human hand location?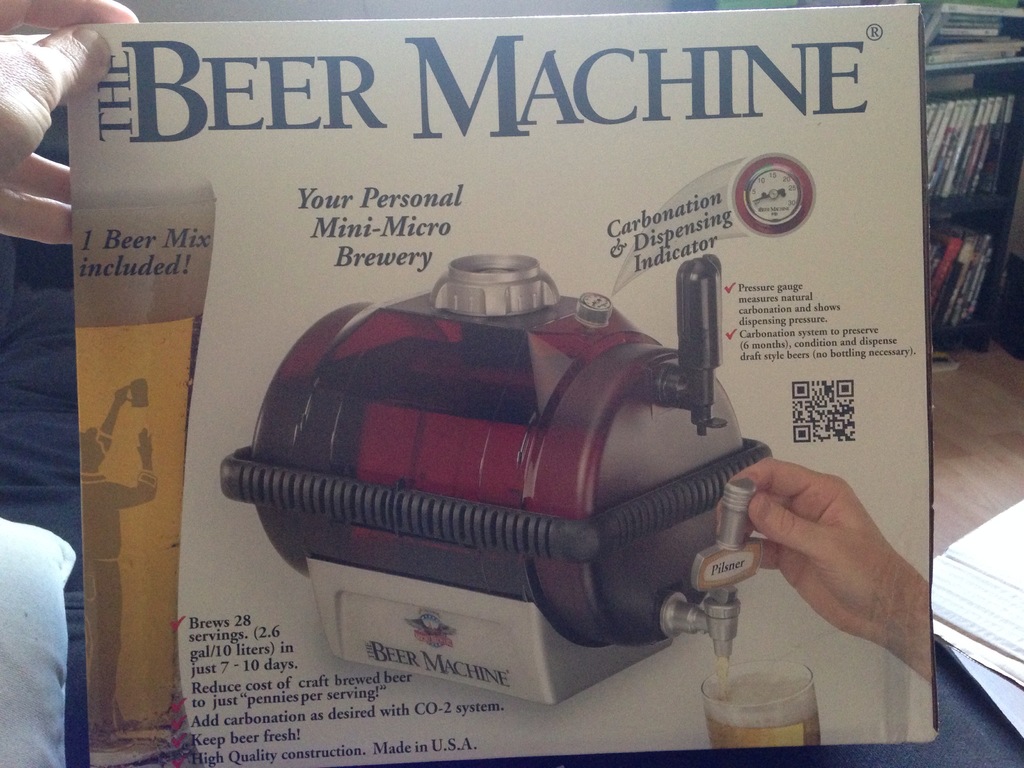
left=0, top=0, right=142, bottom=249
